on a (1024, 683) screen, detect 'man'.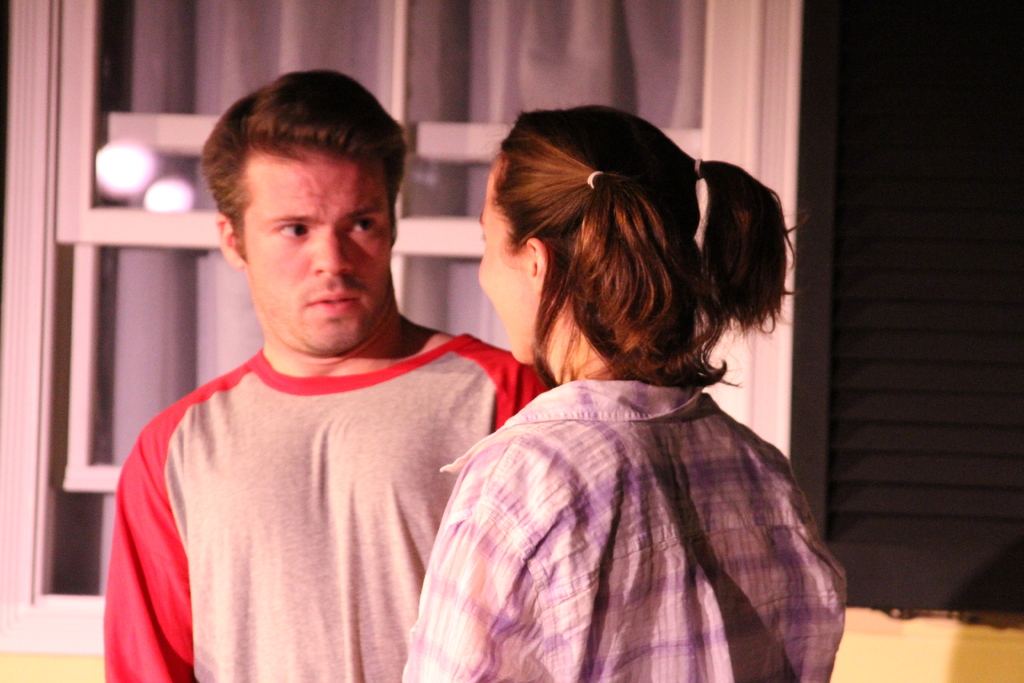
[left=100, top=81, right=543, bottom=670].
